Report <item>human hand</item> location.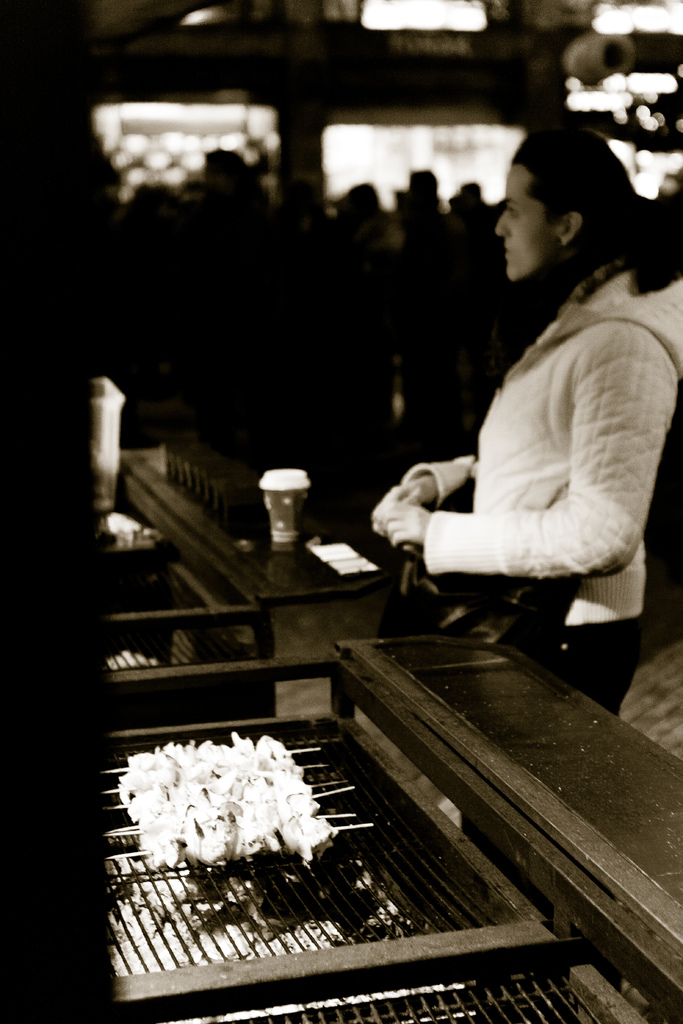
Report: select_region(389, 475, 438, 506).
